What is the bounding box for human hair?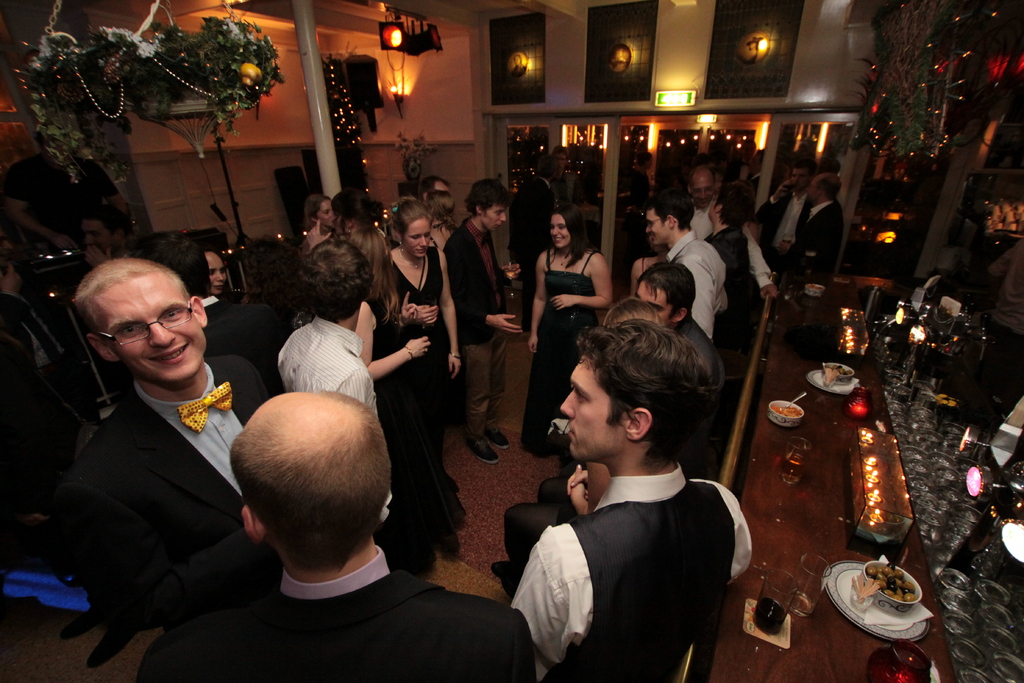
548:202:596:270.
